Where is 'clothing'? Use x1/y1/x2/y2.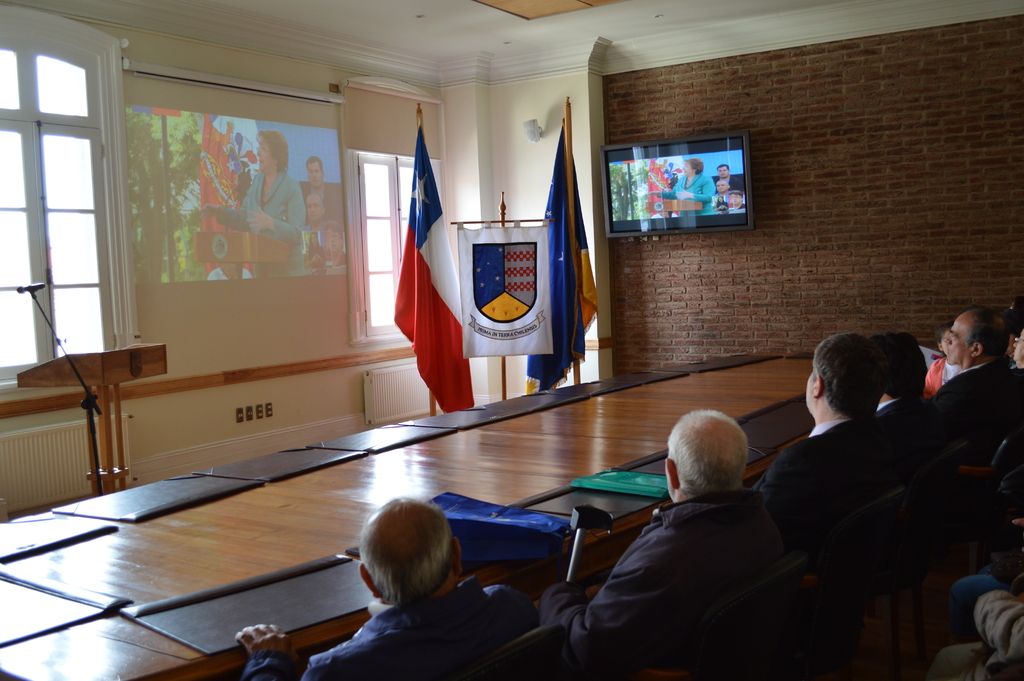
934/354/1023/471.
